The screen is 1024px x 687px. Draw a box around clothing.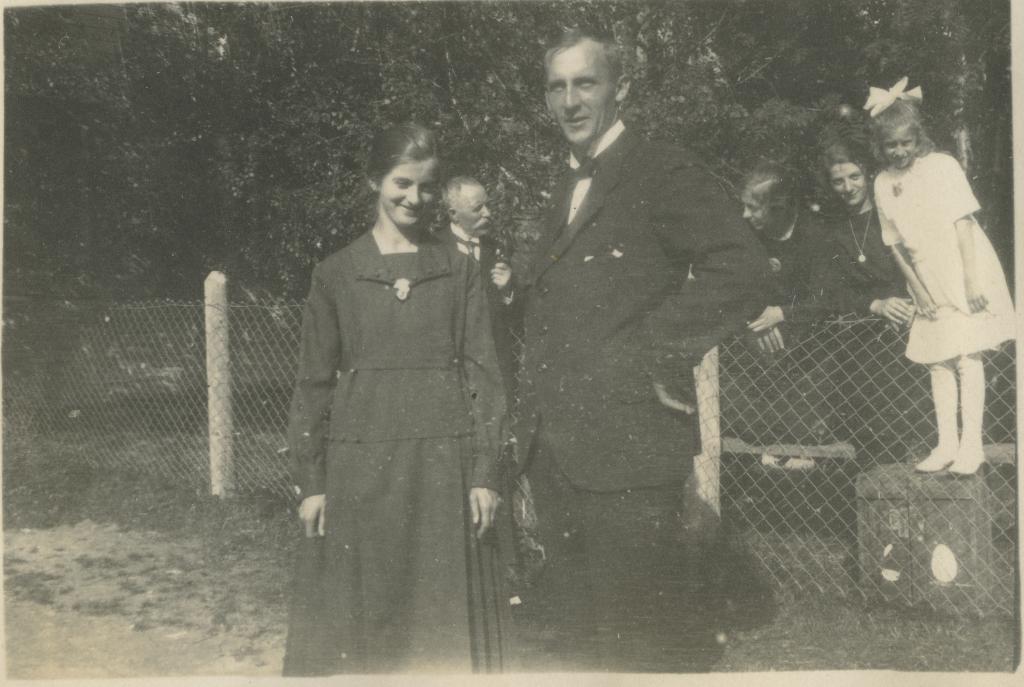
l=282, t=228, r=512, b=675.
